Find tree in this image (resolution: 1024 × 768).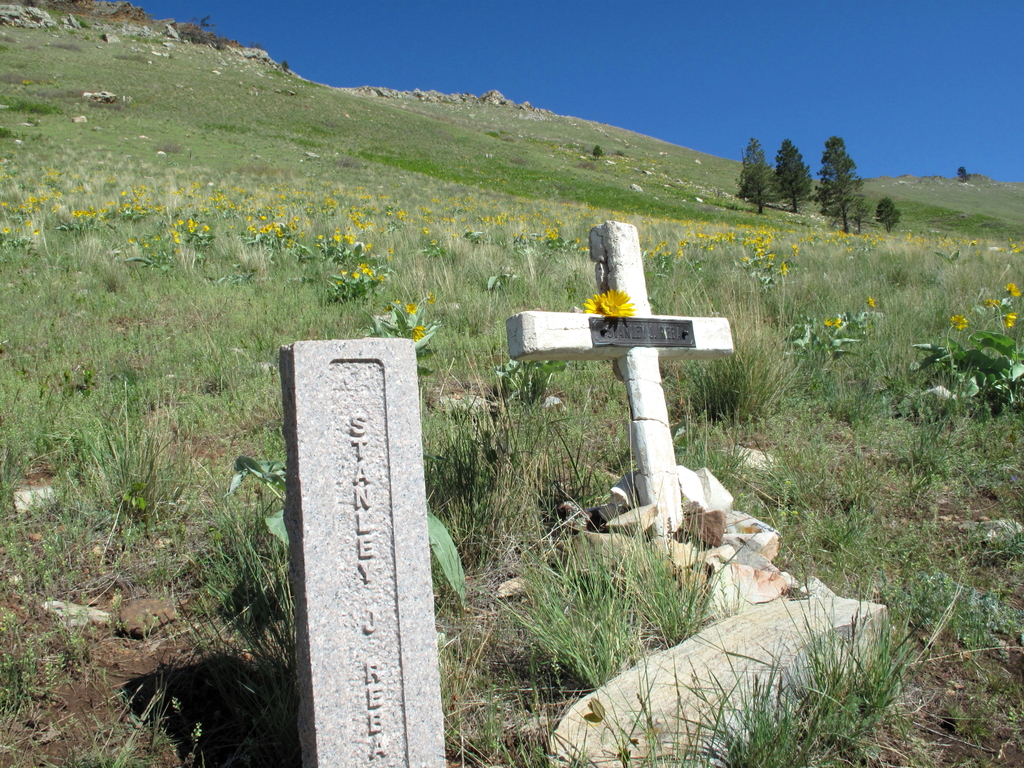
bbox=[744, 135, 784, 222].
